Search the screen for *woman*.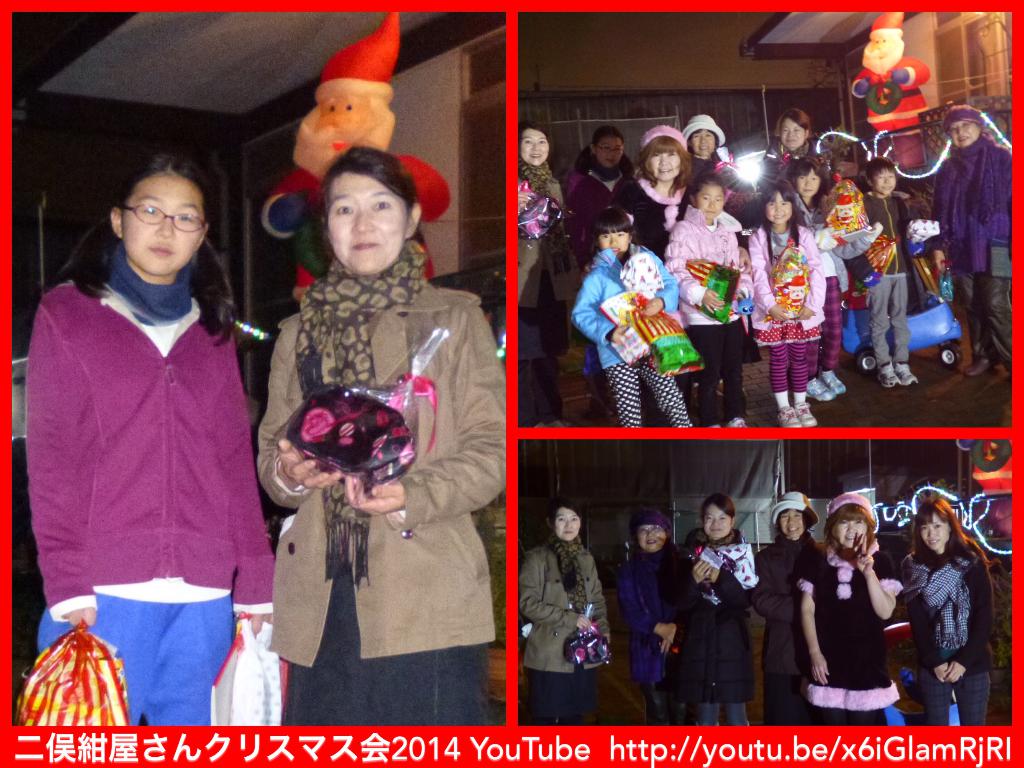
Found at [248, 148, 506, 722].
